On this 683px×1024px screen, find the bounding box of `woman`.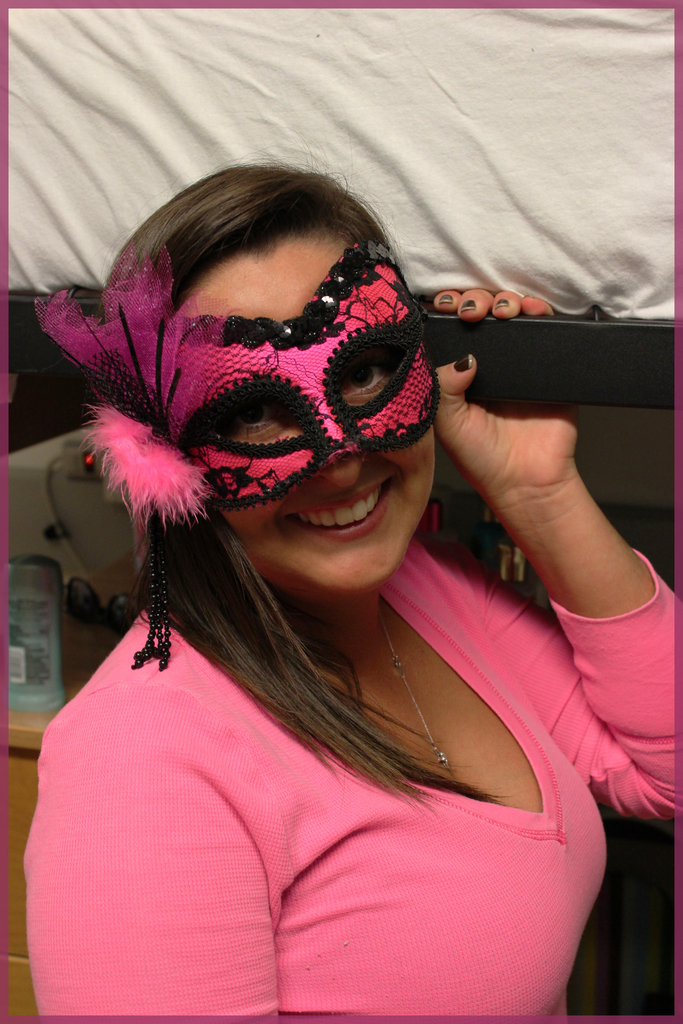
Bounding box: pyautogui.locateOnScreen(20, 159, 674, 1018).
